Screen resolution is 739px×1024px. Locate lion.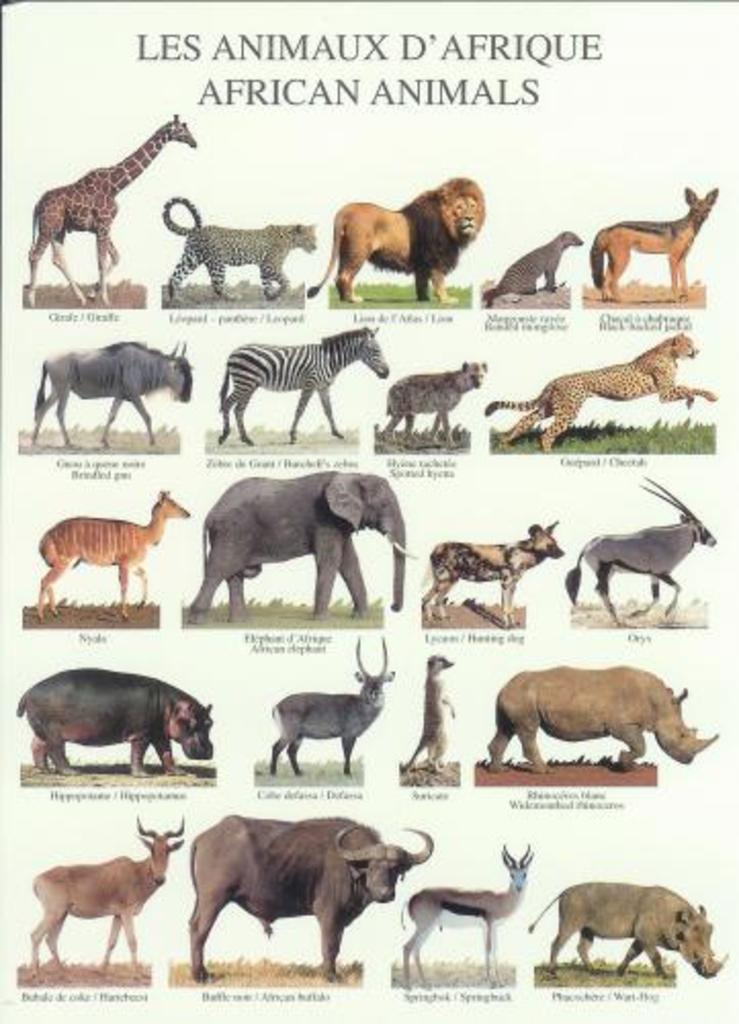
bbox=(309, 174, 487, 301).
